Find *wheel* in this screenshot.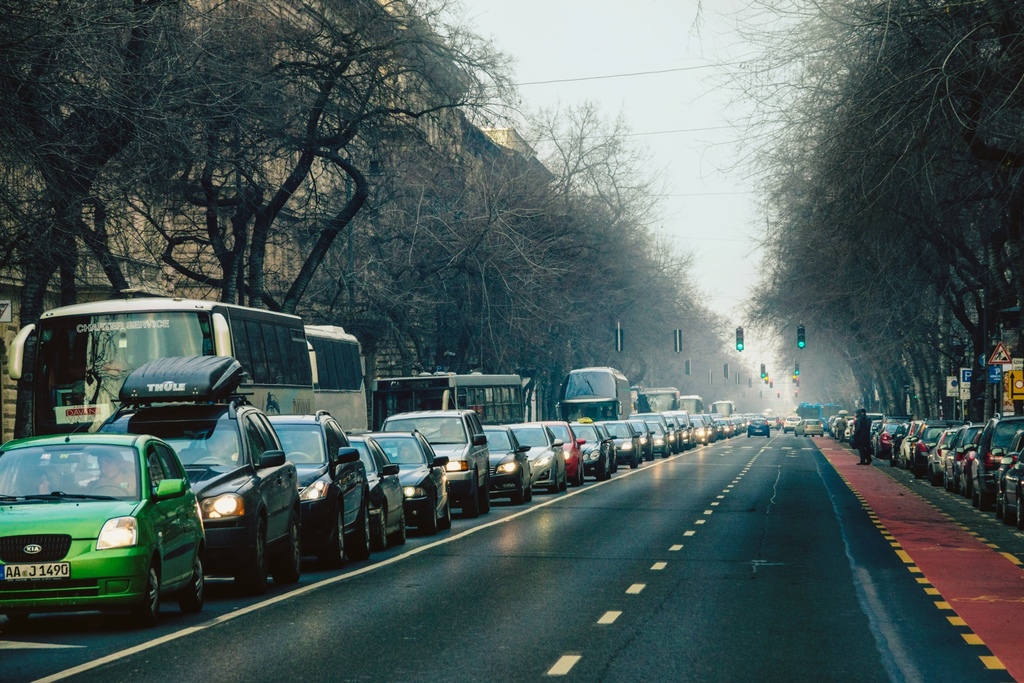
The bounding box for *wheel* is (x1=1003, y1=493, x2=1016, y2=523).
